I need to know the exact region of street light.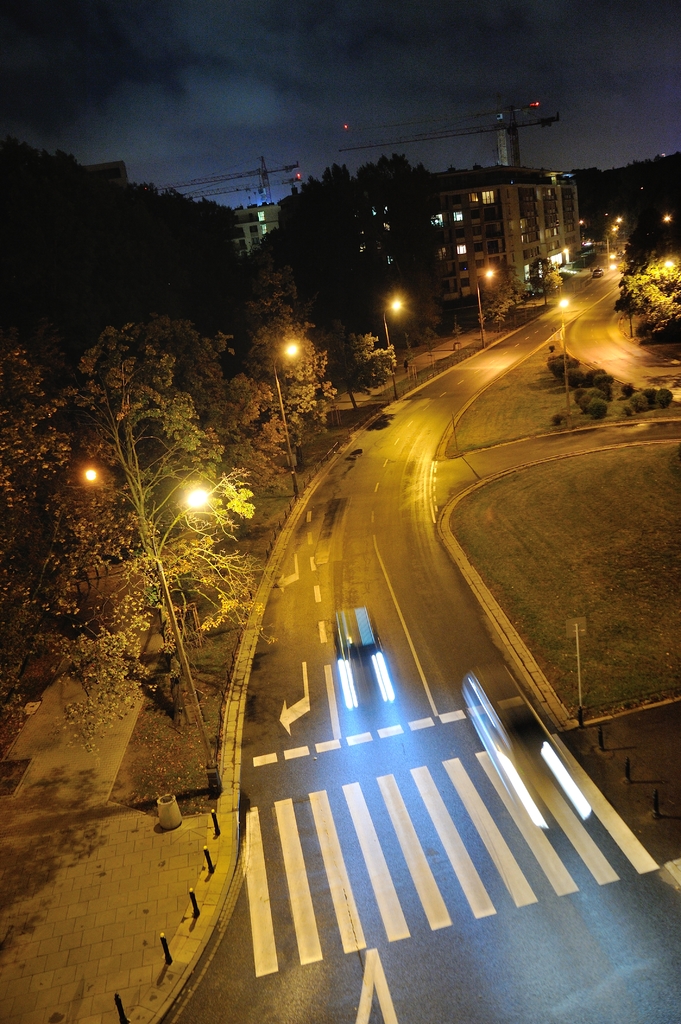
Region: BBox(378, 280, 406, 397).
